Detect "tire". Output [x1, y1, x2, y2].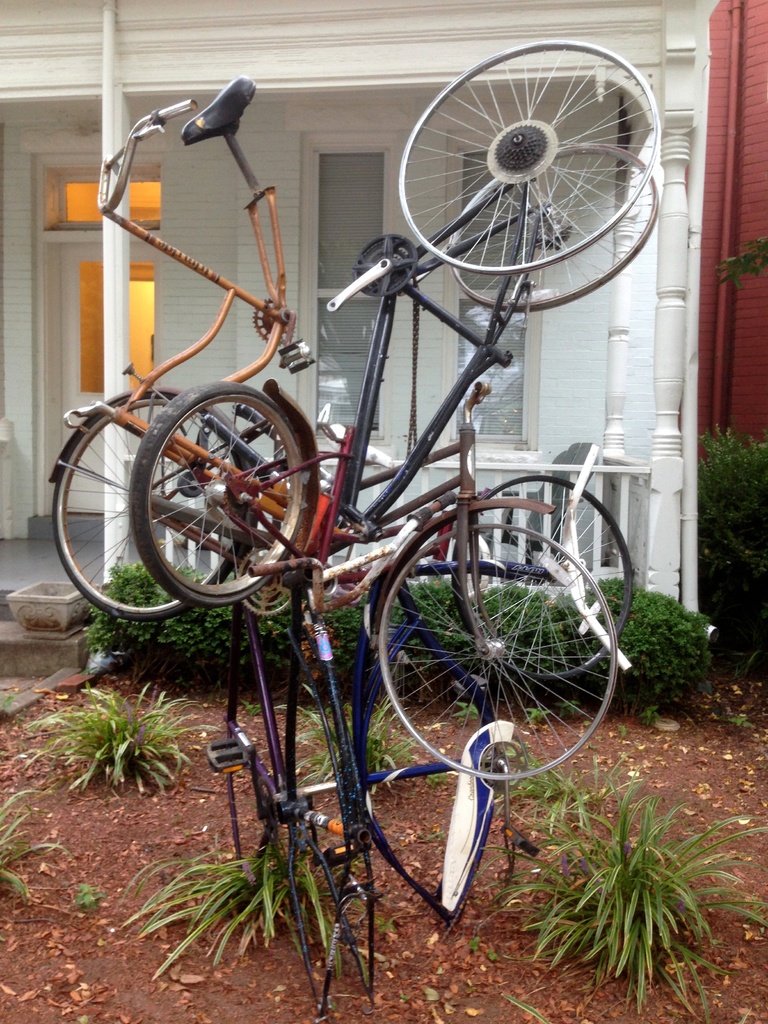
[401, 40, 668, 271].
